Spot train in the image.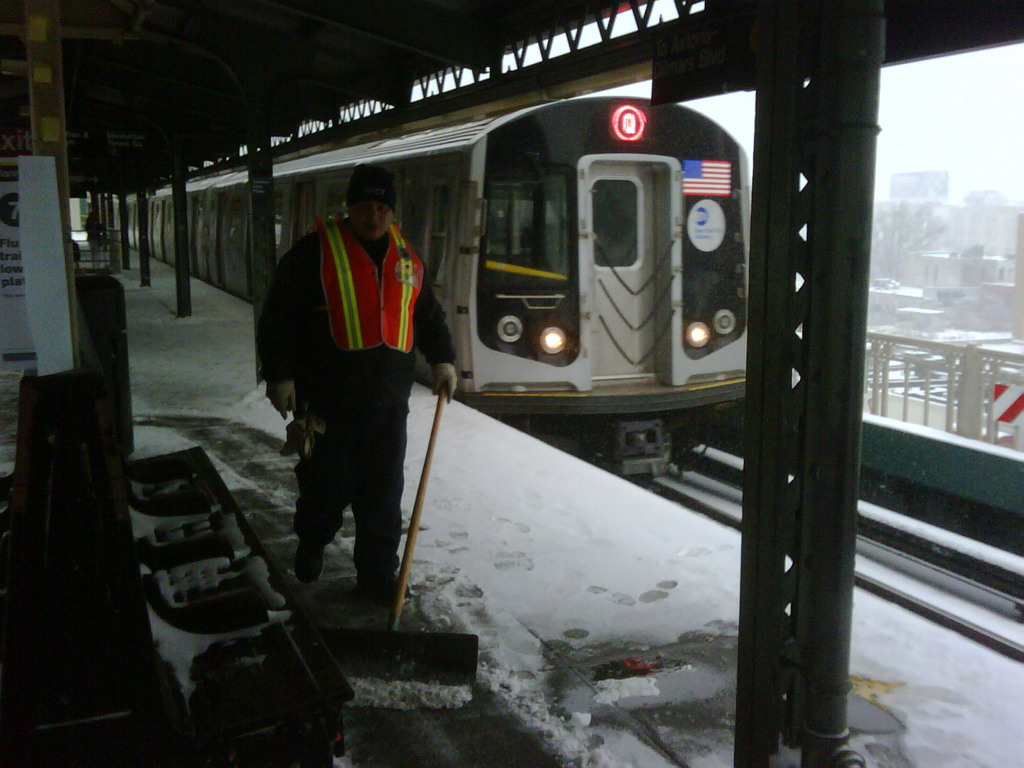
train found at locate(91, 100, 752, 476).
